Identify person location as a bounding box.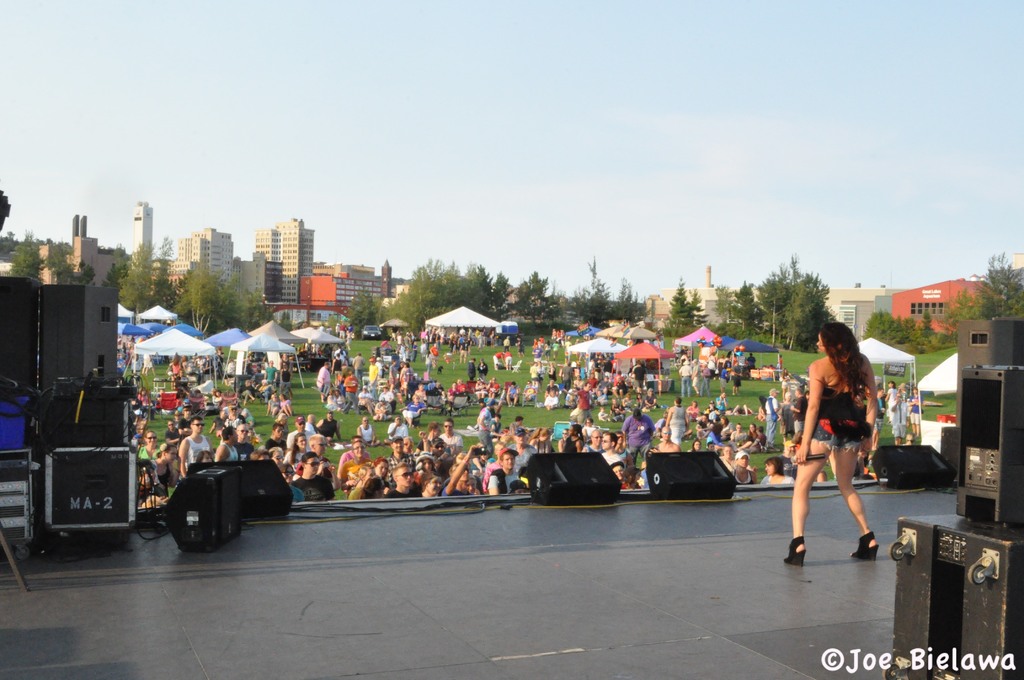
[315, 361, 329, 403].
